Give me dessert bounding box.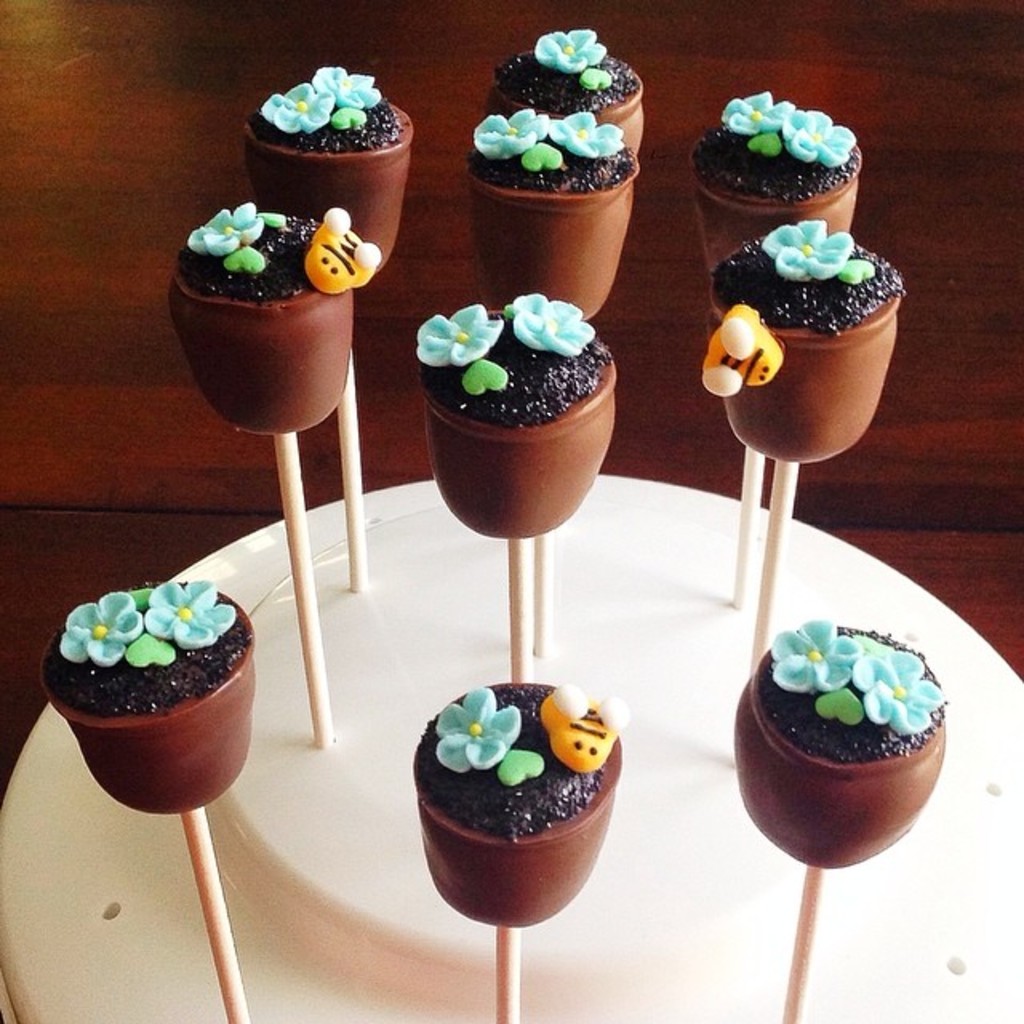
box=[243, 64, 419, 269].
